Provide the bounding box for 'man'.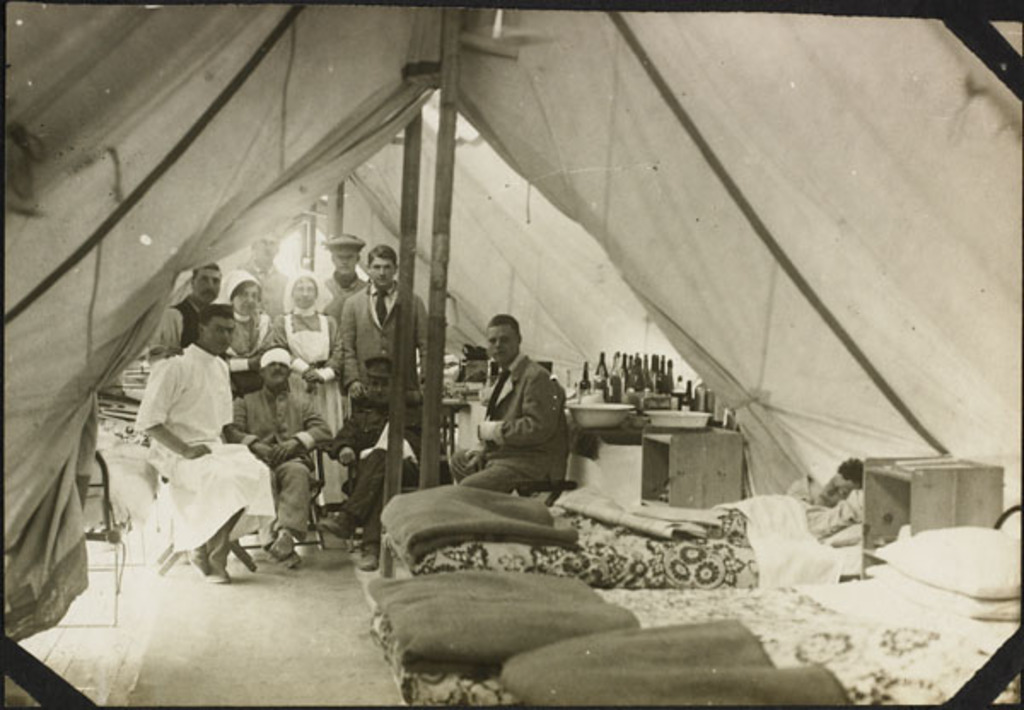
309, 225, 360, 329.
